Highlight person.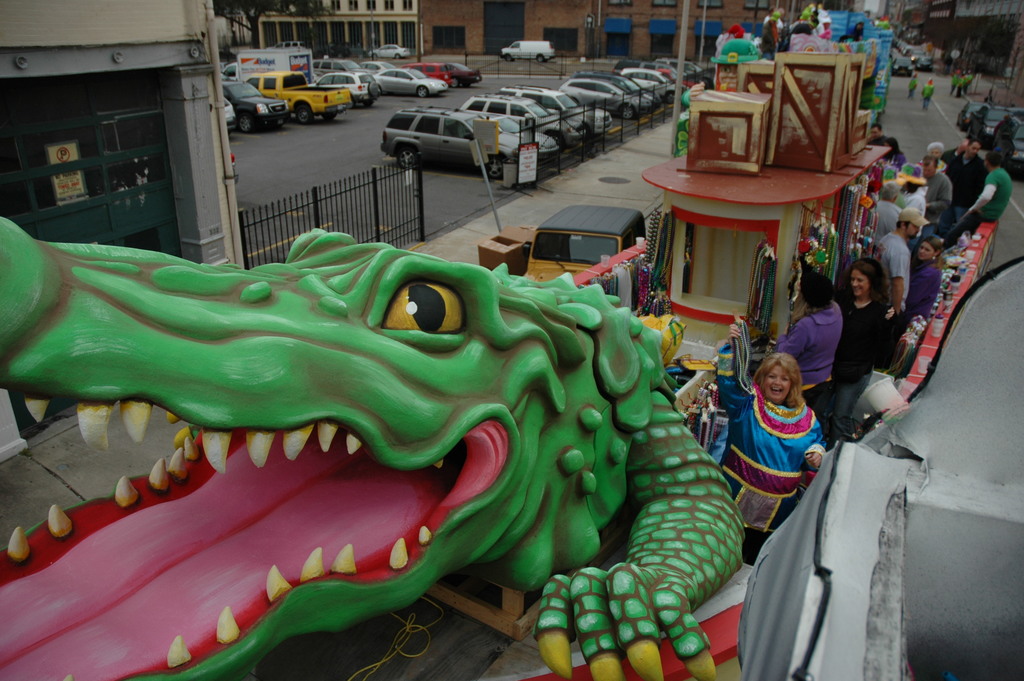
Highlighted region: [908,71,918,104].
